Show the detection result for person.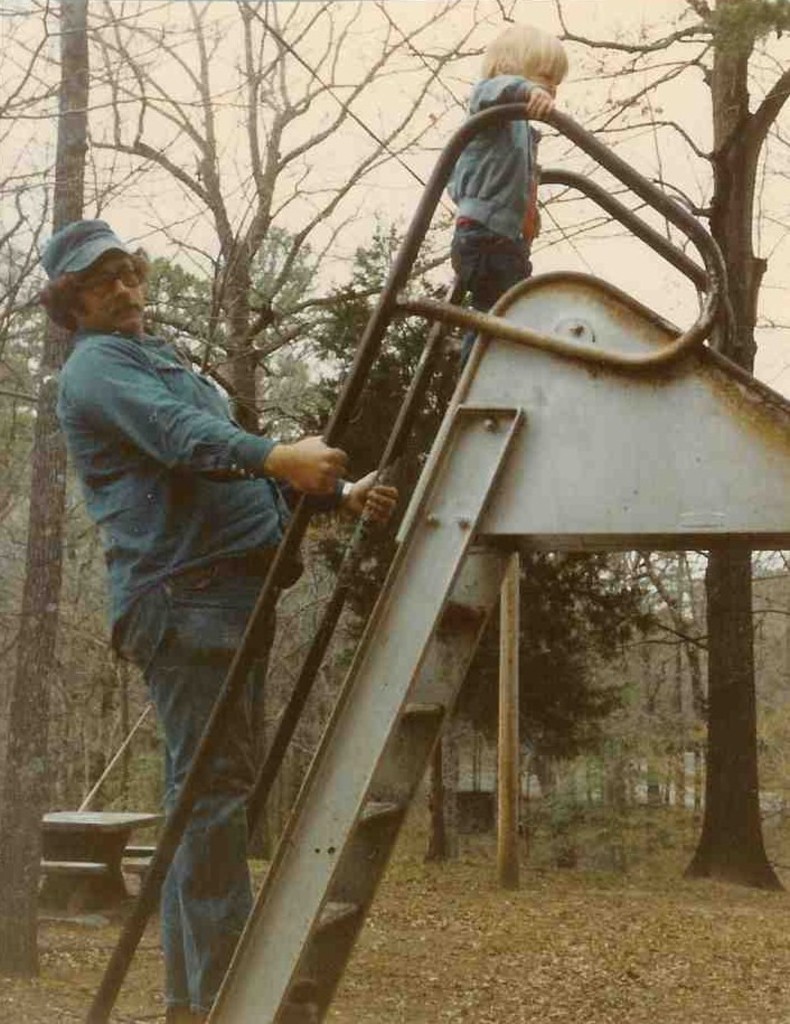
[left=44, top=216, right=396, bottom=1023].
